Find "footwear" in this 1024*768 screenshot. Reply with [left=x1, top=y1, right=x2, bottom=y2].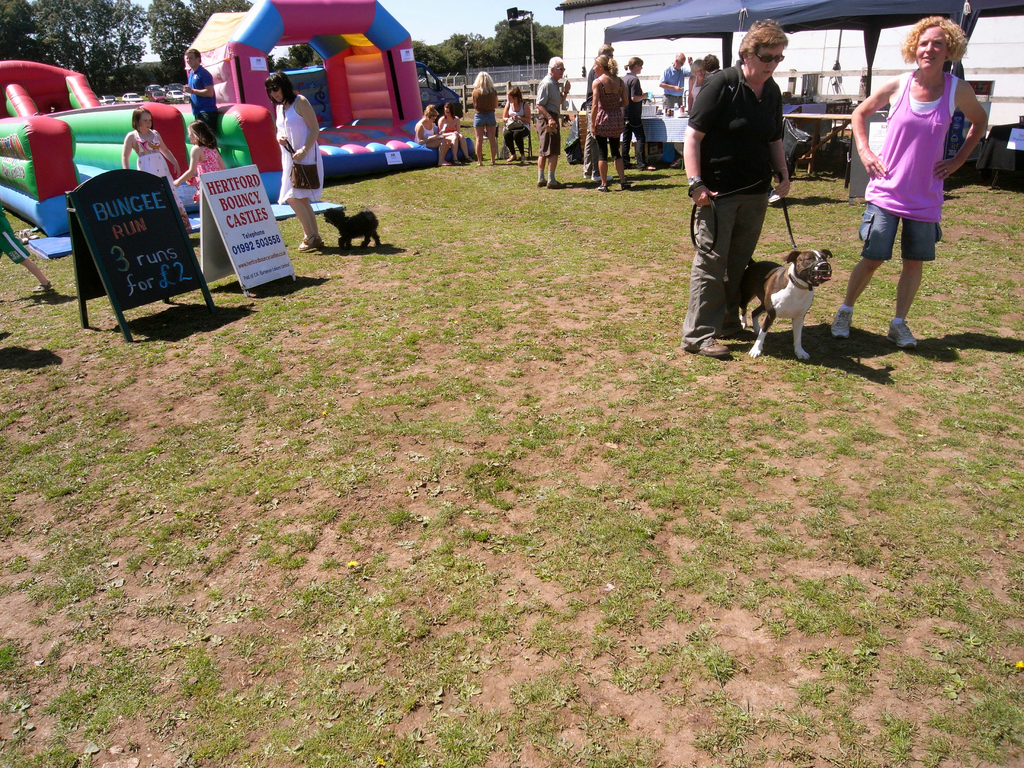
[left=490, top=161, right=495, bottom=165].
